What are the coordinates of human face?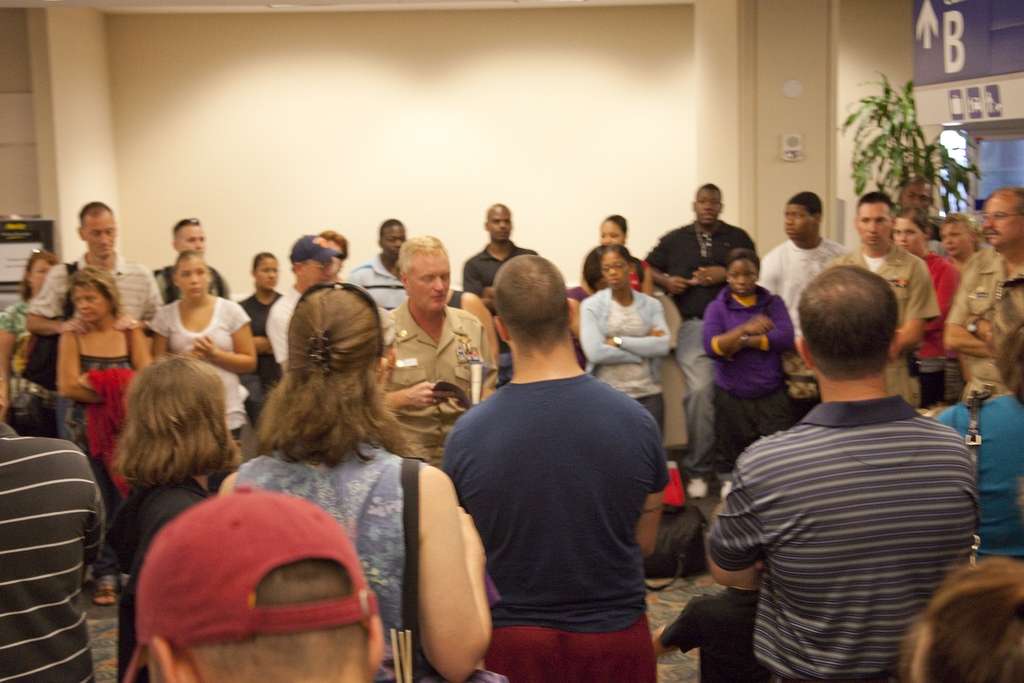
177/225/208/256.
